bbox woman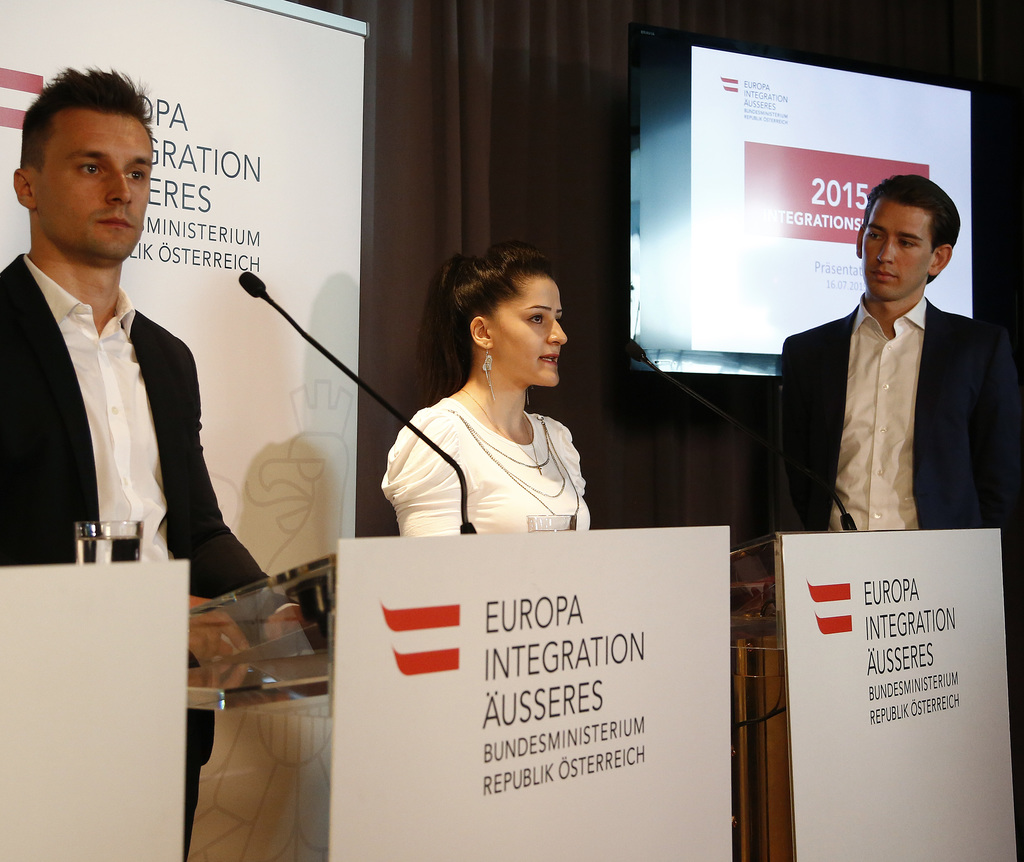
x1=345, y1=268, x2=604, y2=548
